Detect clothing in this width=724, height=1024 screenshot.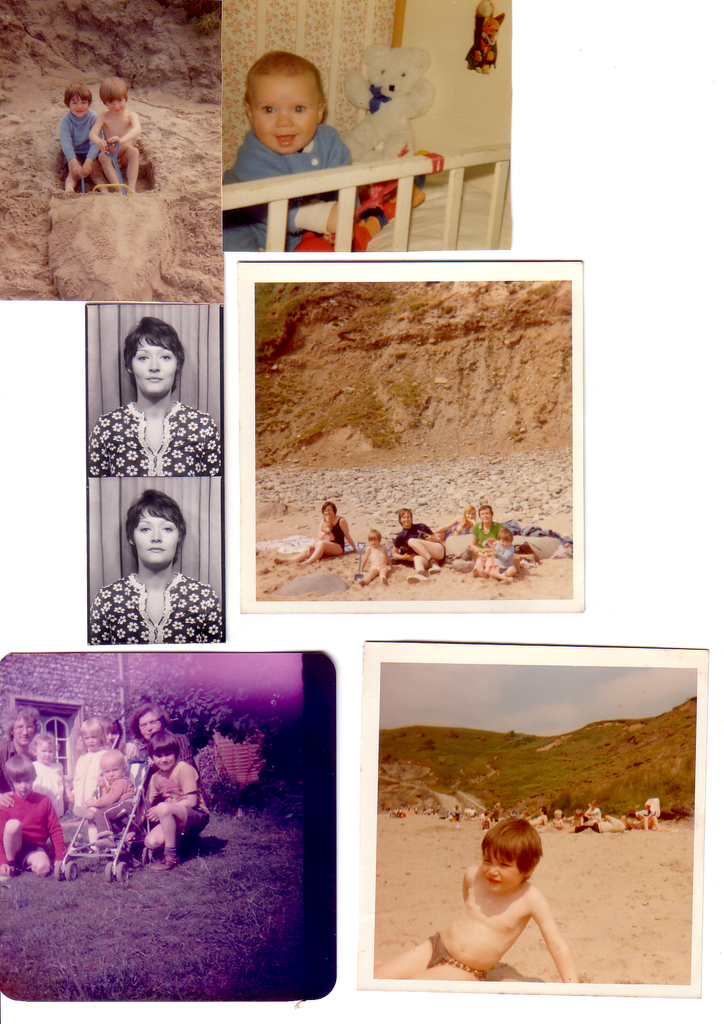
Detection: pyautogui.locateOnScreen(426, 931, 484, 984).
